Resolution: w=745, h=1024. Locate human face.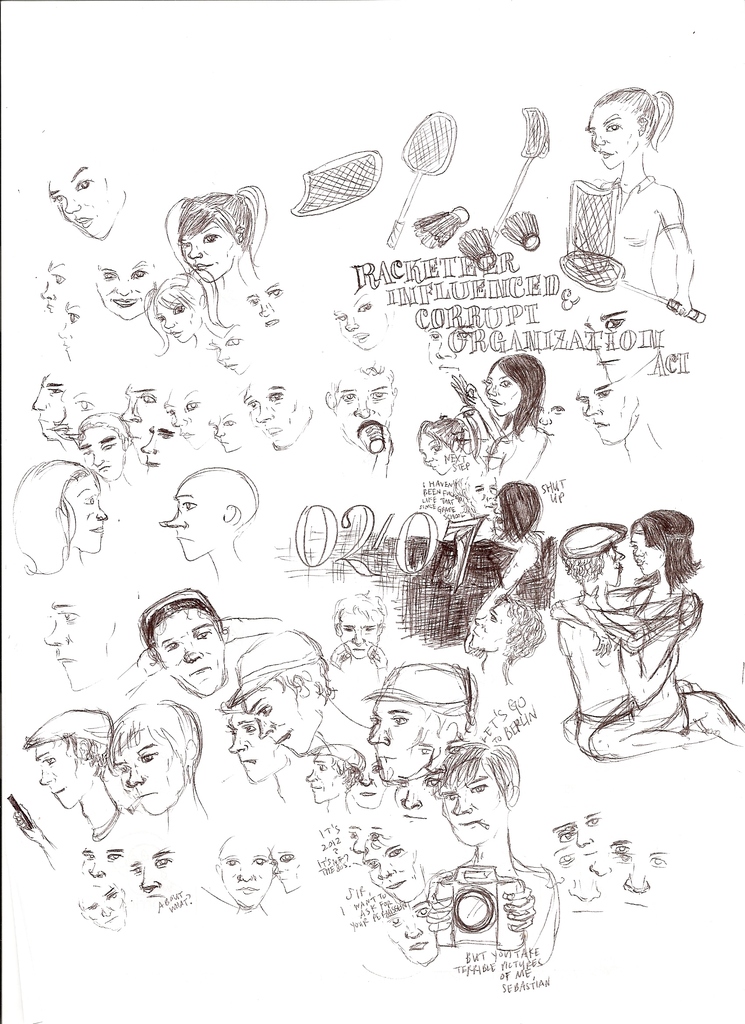
crop(473, 602, 507, 644).
